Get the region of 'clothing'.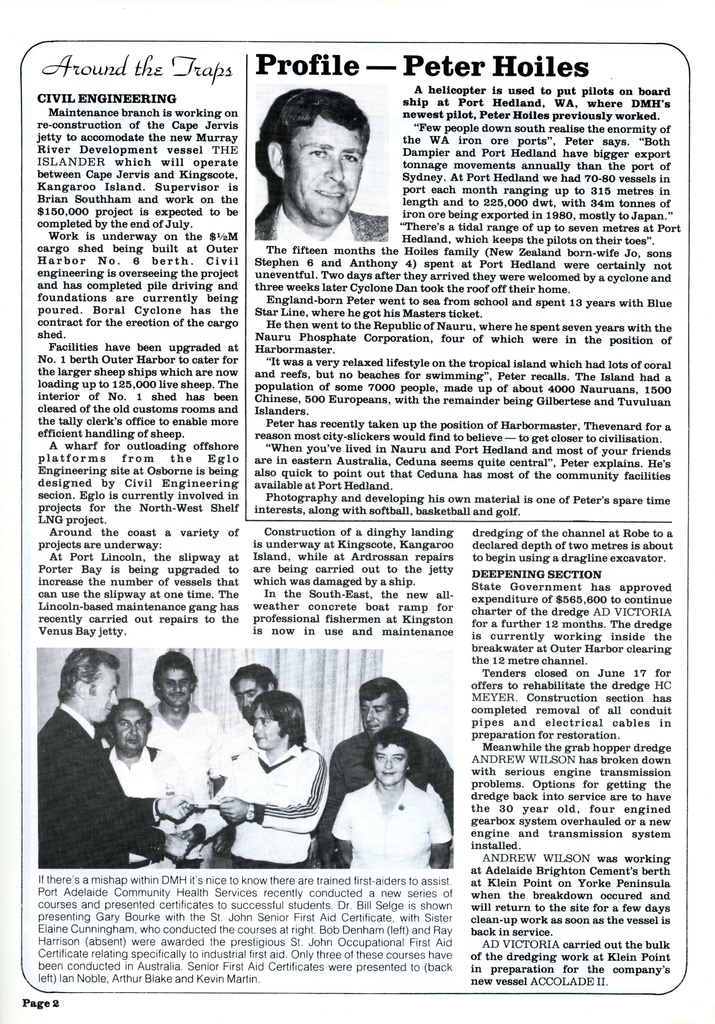
detection(104, 738, 162, 797).
